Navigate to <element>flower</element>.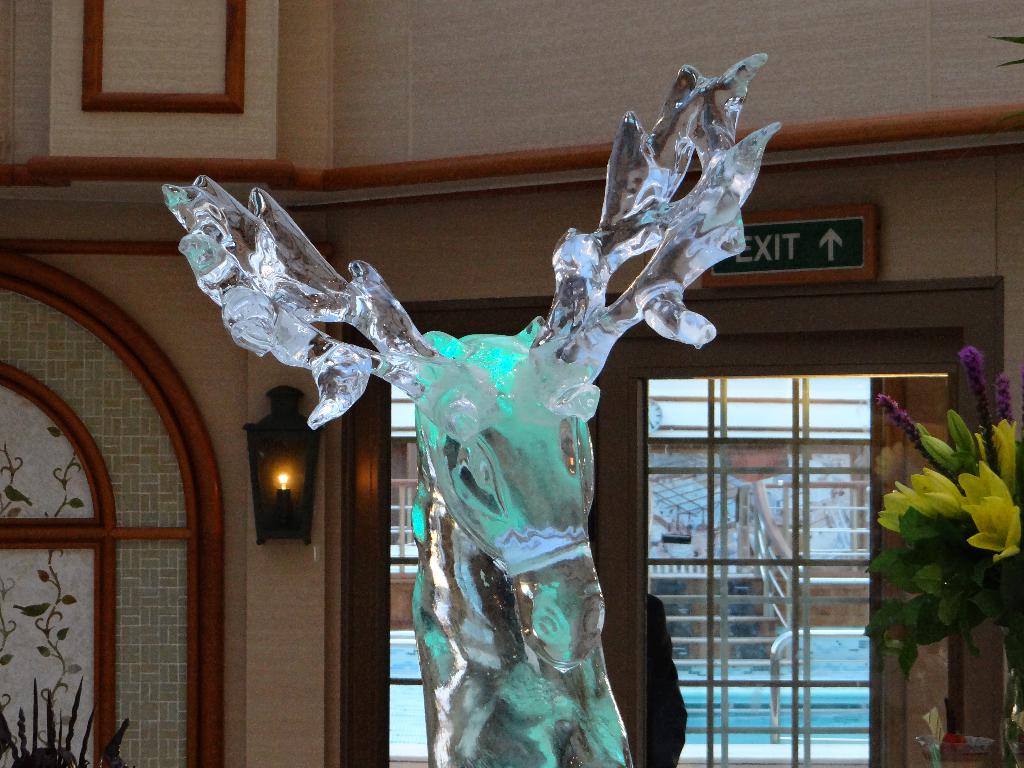
Navigation target: select_region(970, 464, 1020, 566).
